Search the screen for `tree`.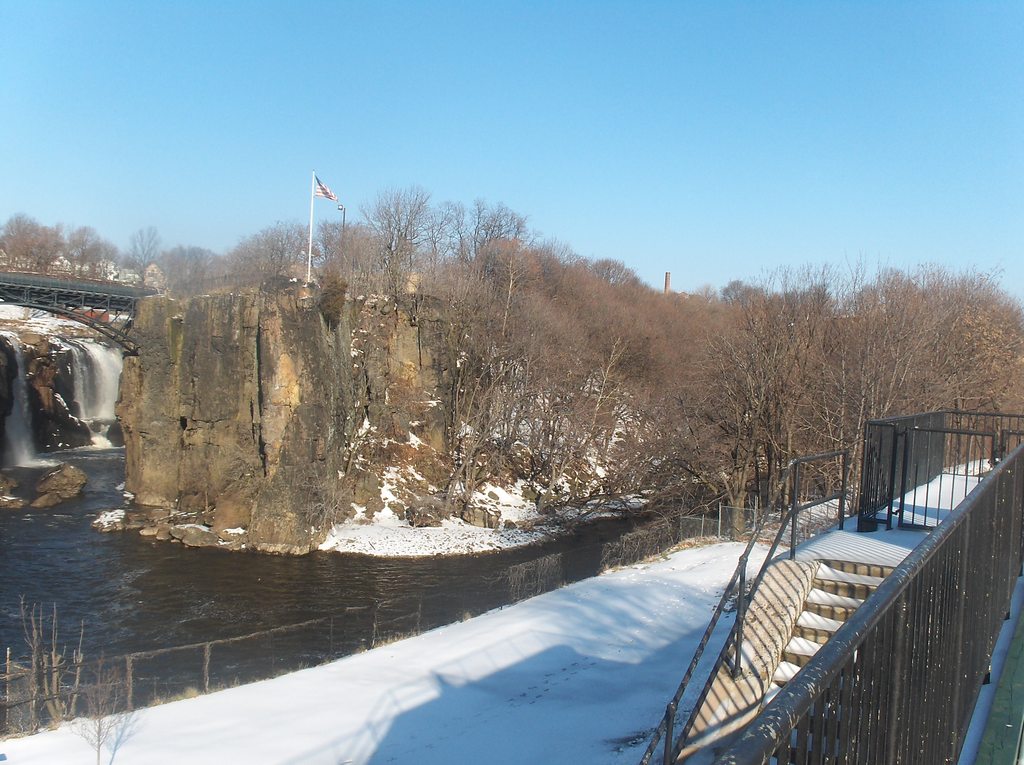
Found at l=229, t=214, r=319, b=287.
